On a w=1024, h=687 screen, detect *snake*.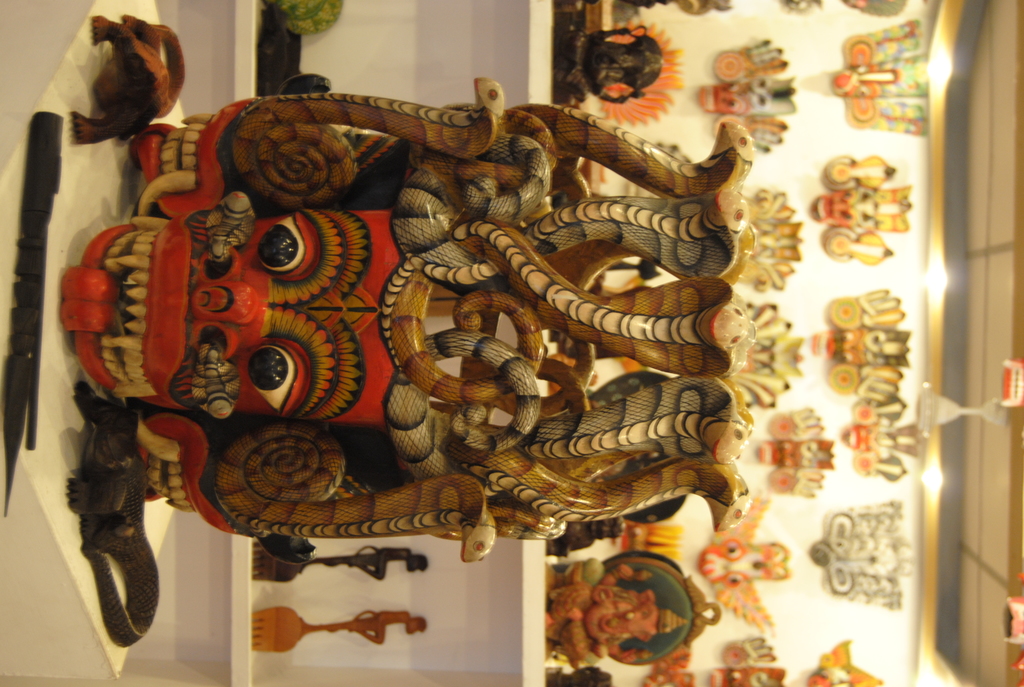
crop(391, 134, 751, 270).
